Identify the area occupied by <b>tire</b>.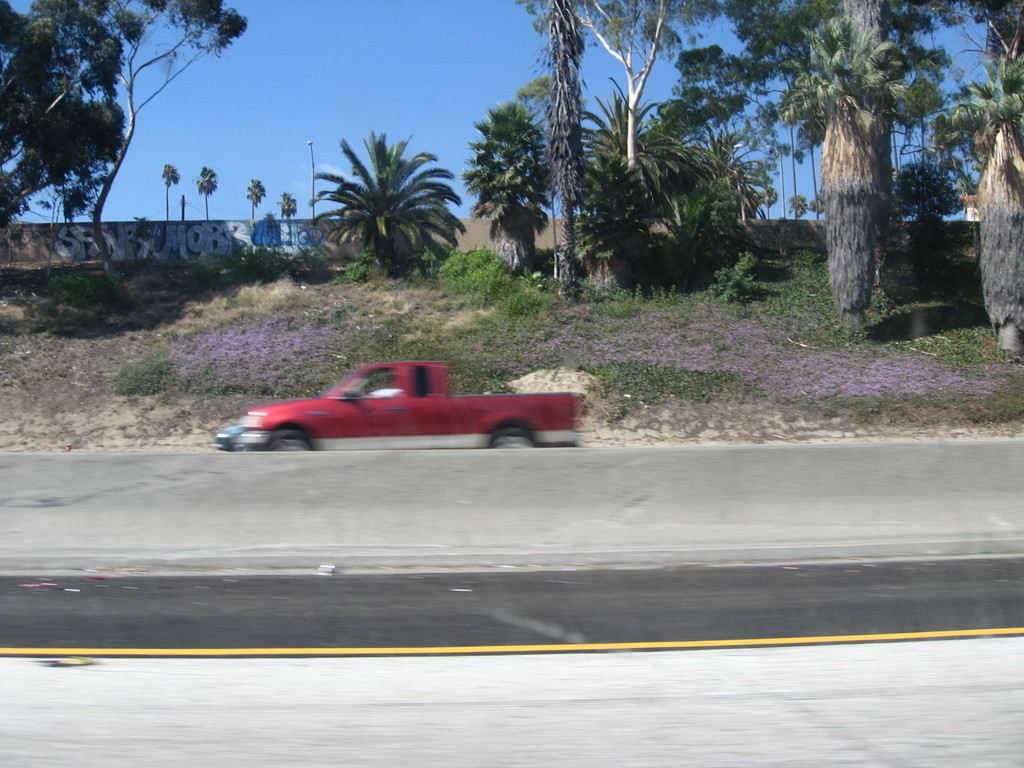
Area: 491:427:540:449.
